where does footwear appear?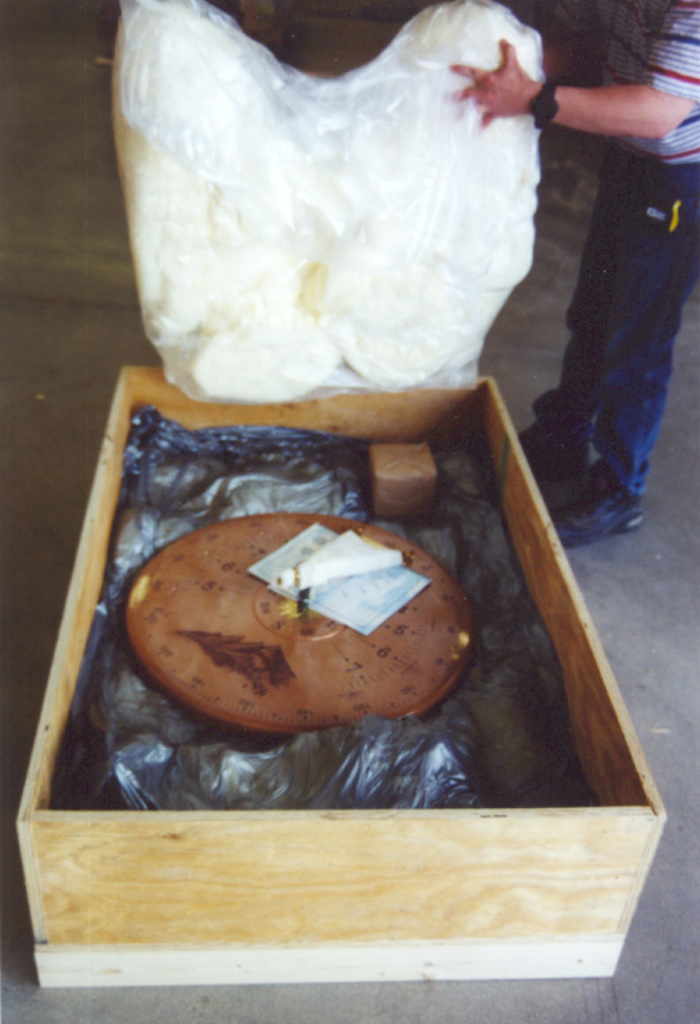
Appears at 543 448 650 549.
